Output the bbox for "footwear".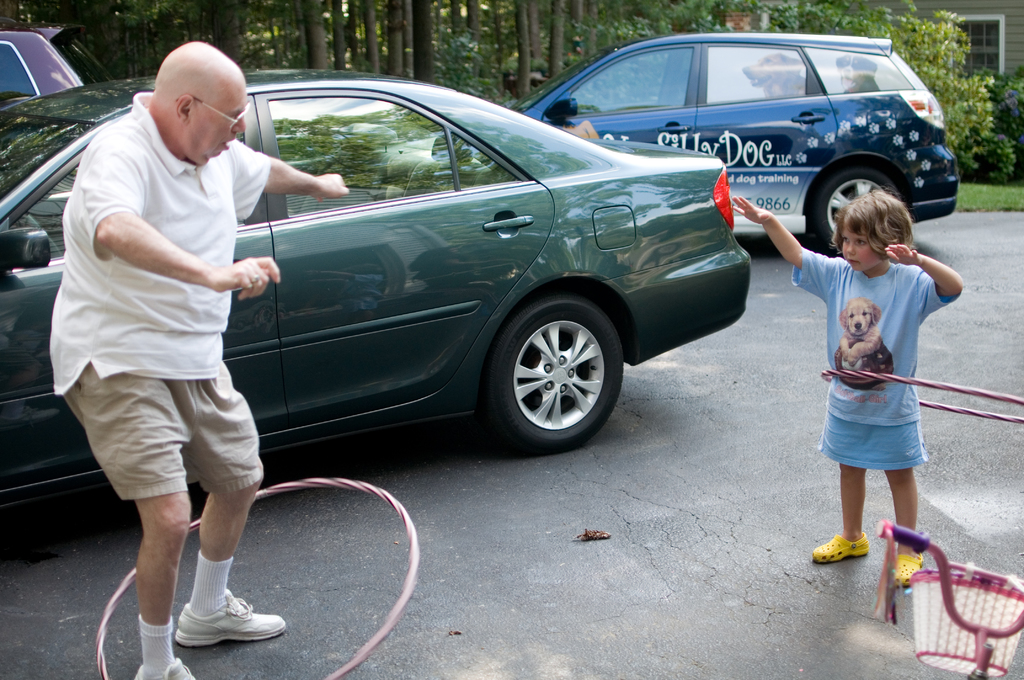
(x1=811, y1=533, x2=872, y2=565).
